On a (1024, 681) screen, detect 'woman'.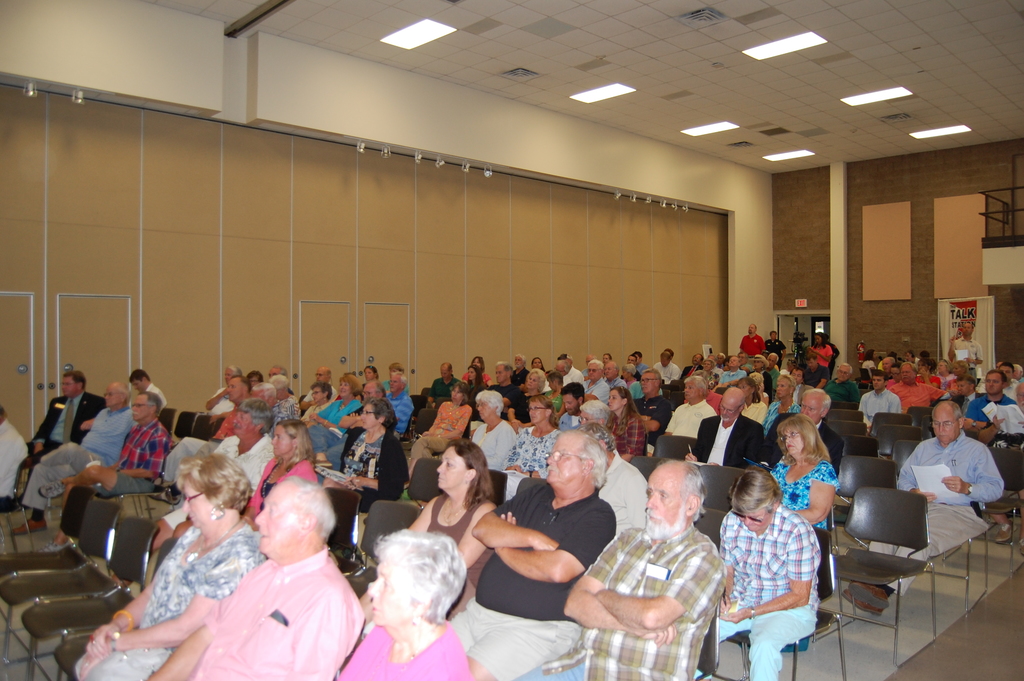
(left=400, top=381, right=471, bottom=489).
